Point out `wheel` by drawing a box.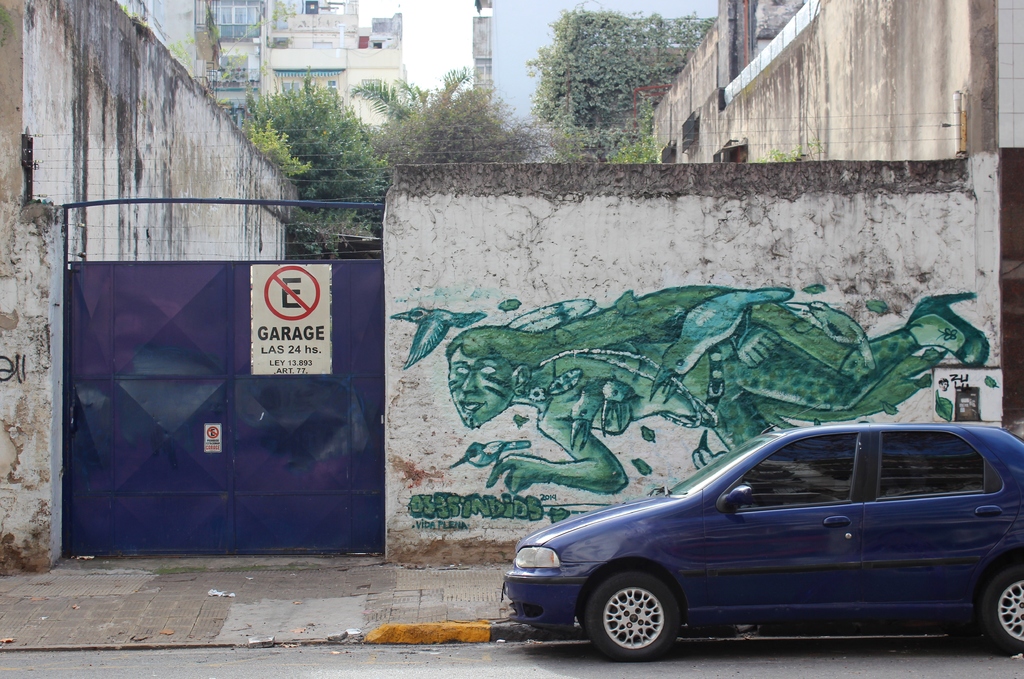
<region>977, 564, 1023, 650</region>.
